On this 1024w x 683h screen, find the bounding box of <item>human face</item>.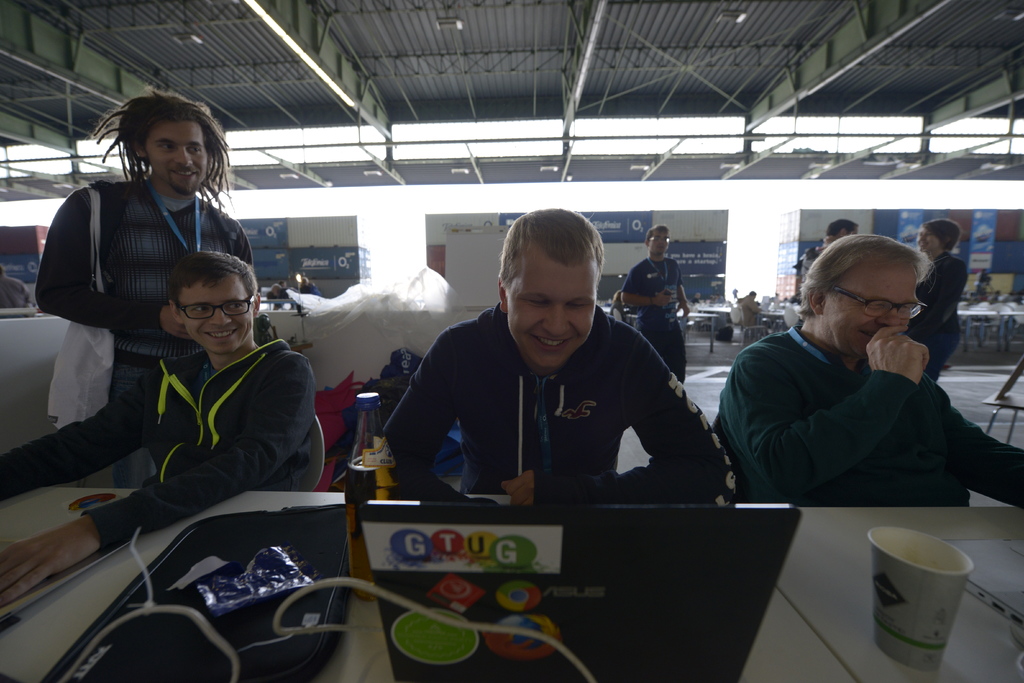
Bounding box: region(143, 118, 211, 201).
